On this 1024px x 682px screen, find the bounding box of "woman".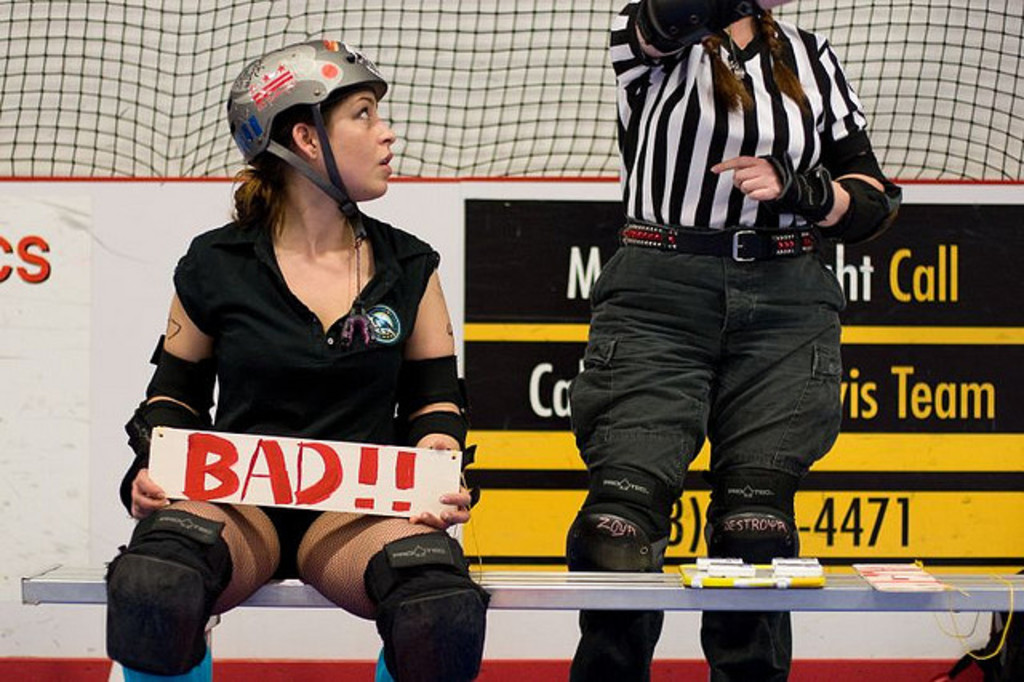
Bounding box: (558, 0, 910, 680).
